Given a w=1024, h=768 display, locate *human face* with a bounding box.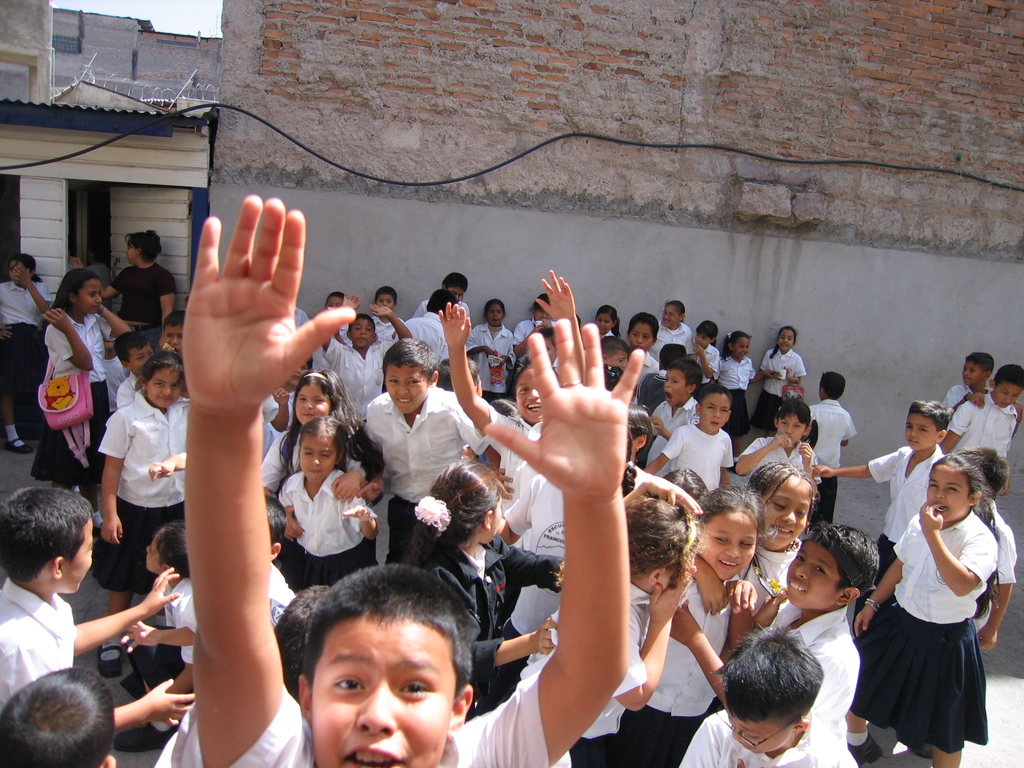
Located: bbox=[785, 543, 838, 606].
